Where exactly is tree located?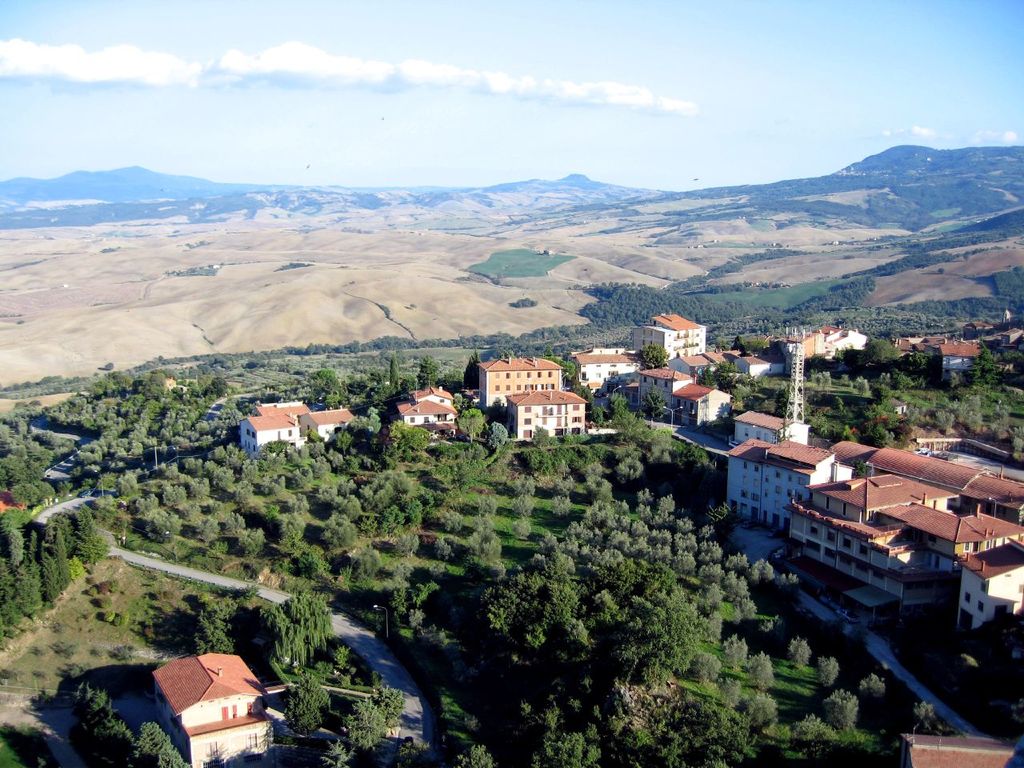
Its bounding box is region(350, 404, 386, 448).
